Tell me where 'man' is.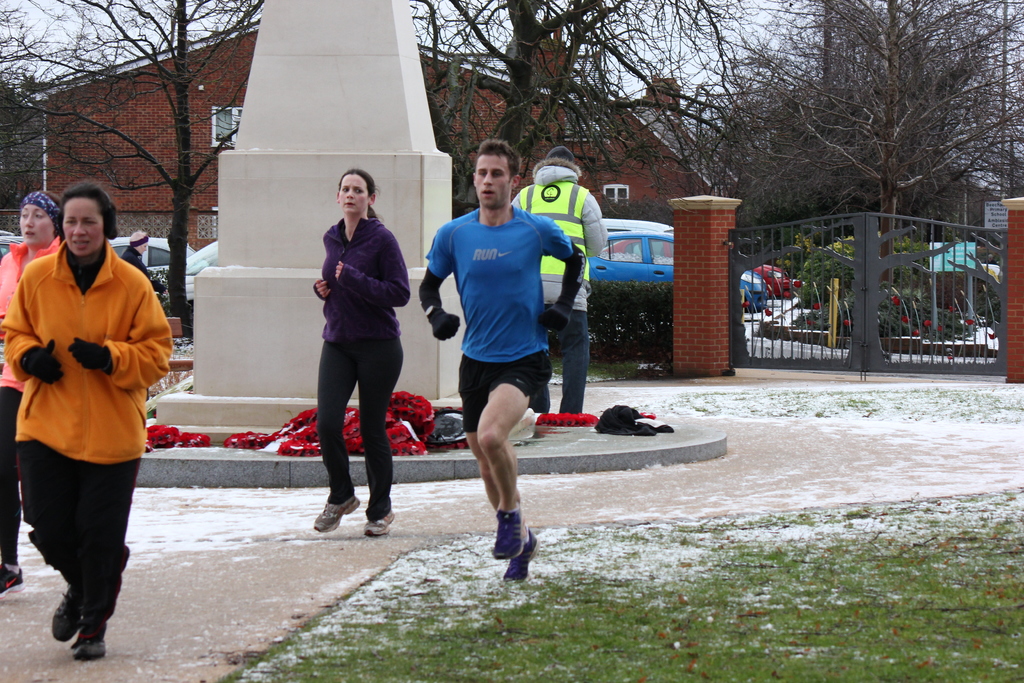
'man' is at (x1=513, y1=147, x2=607, y2=414).
